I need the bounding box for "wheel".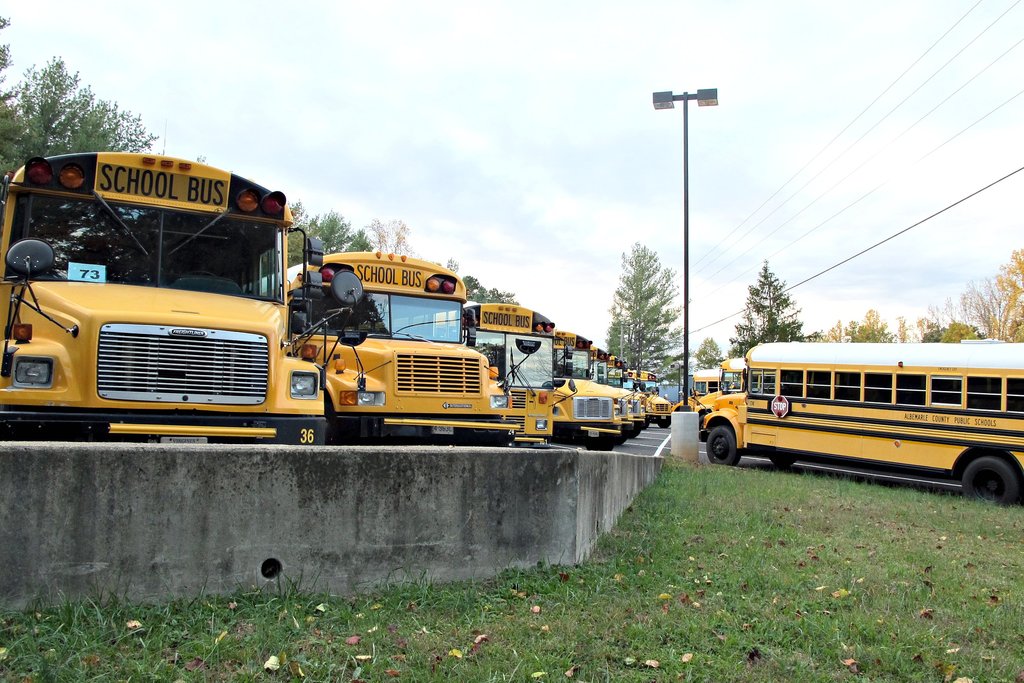
Here it is: (x1=703, y1=425, x2=741, y2=464).
